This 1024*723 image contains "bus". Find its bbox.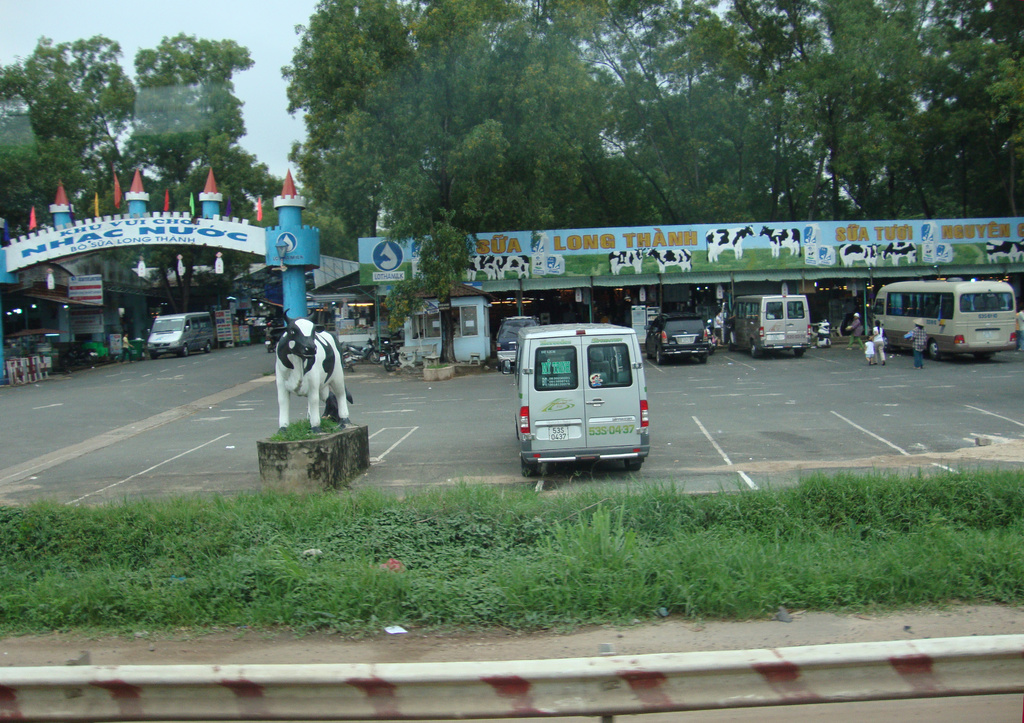
<box>732,293,815,360</box>.
